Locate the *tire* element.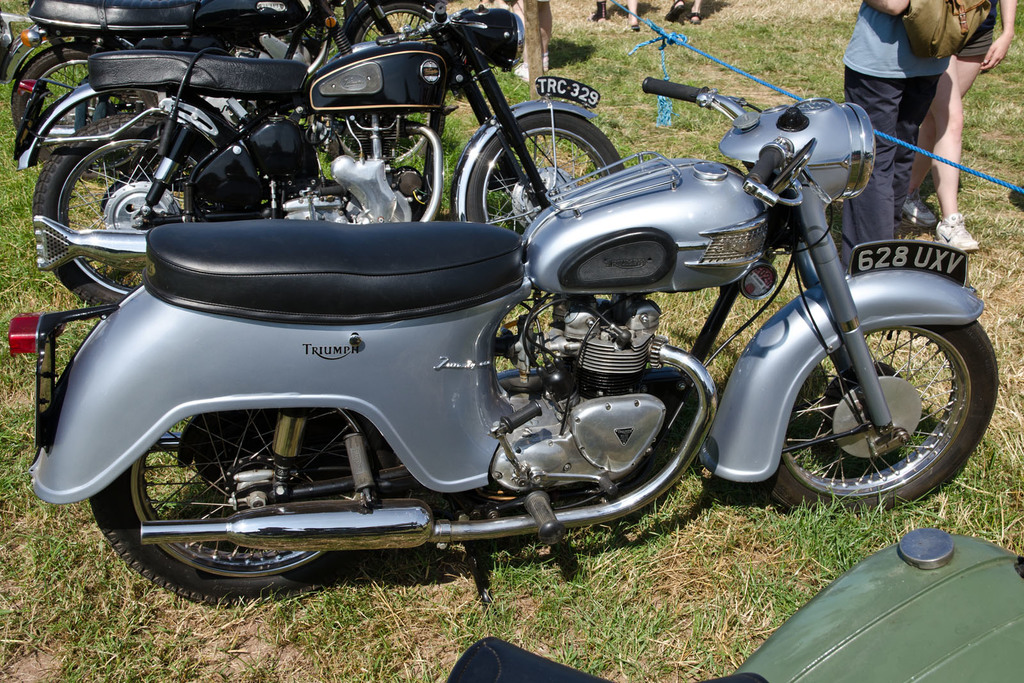
Element bbox: Rect(465, 113, 623, 234).
